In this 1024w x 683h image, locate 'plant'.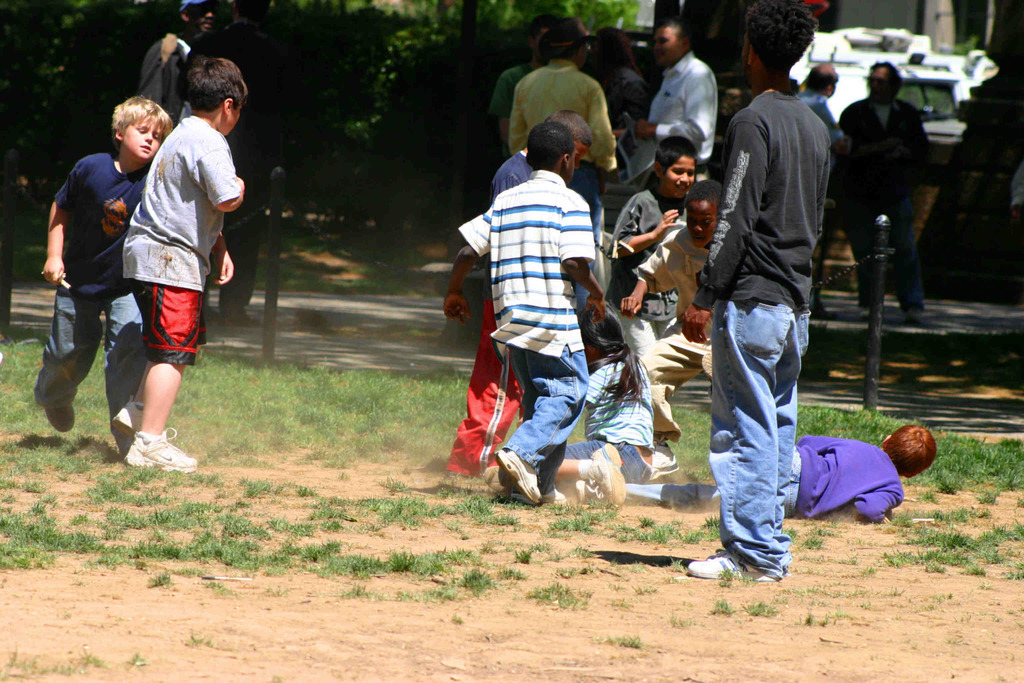
Bounding box: (813,610,834,625).
